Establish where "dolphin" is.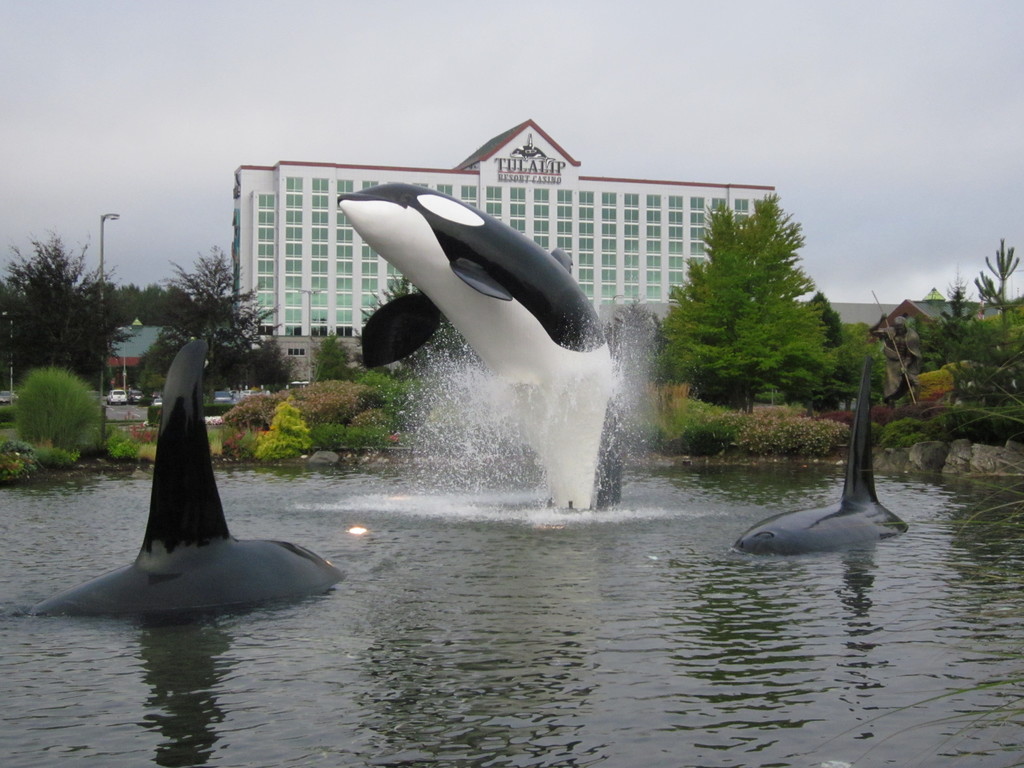
Established at [732, 358, 908, 557].
